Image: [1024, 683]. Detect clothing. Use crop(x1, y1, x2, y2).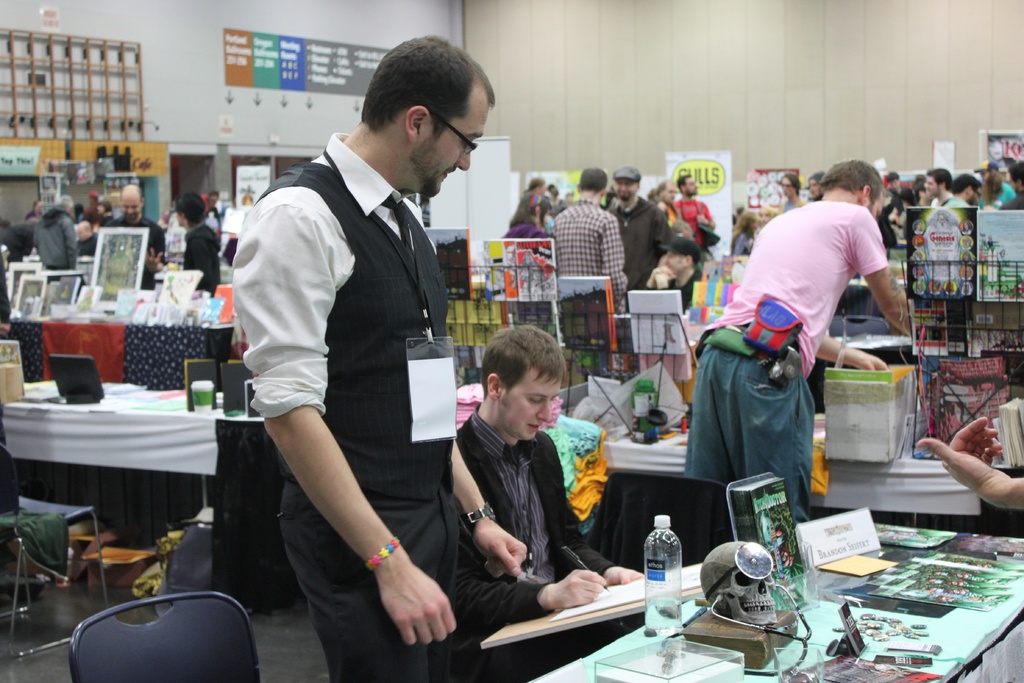
crop(217, 102, 488, 624).
